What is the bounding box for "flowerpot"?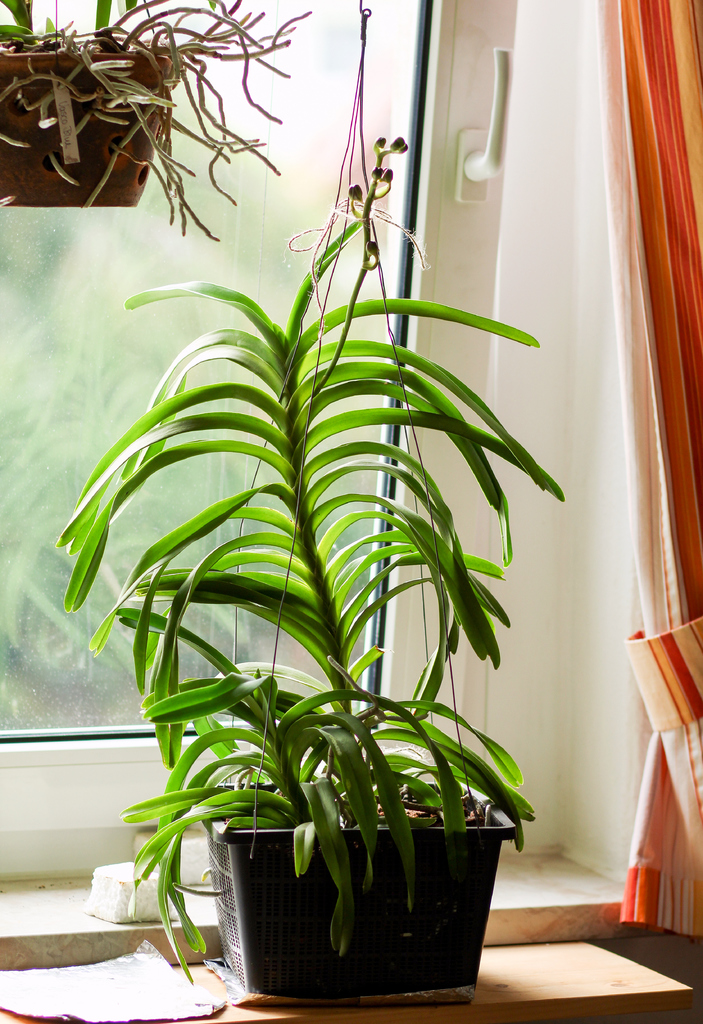
0:36:180:207.
